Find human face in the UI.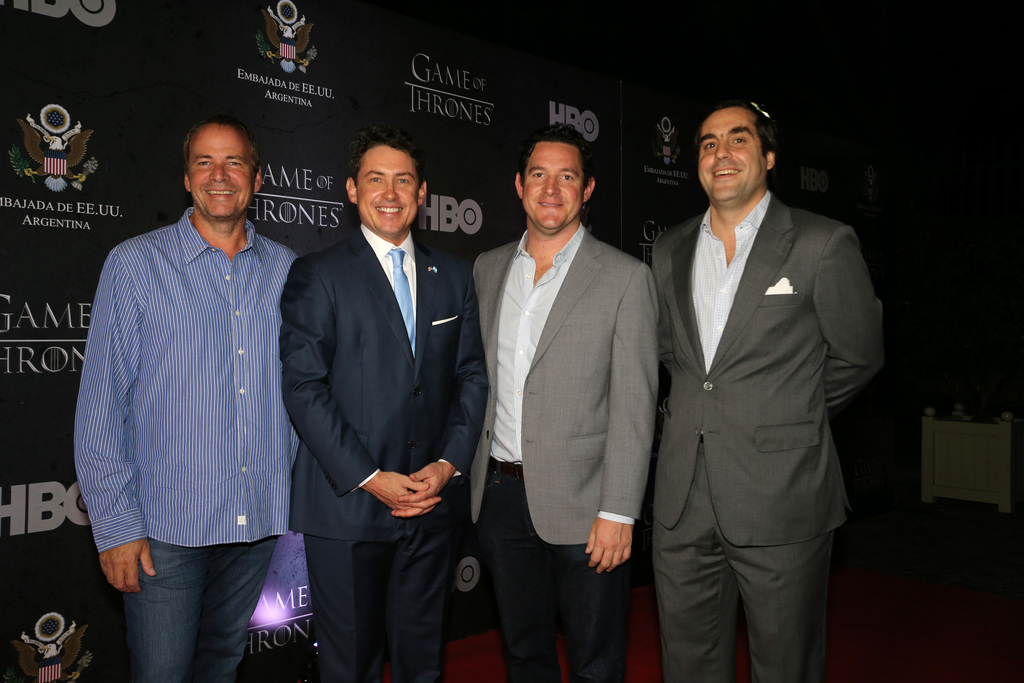
UI element at pyautogui.locateOnScreen(187, 120, 262, 222).
